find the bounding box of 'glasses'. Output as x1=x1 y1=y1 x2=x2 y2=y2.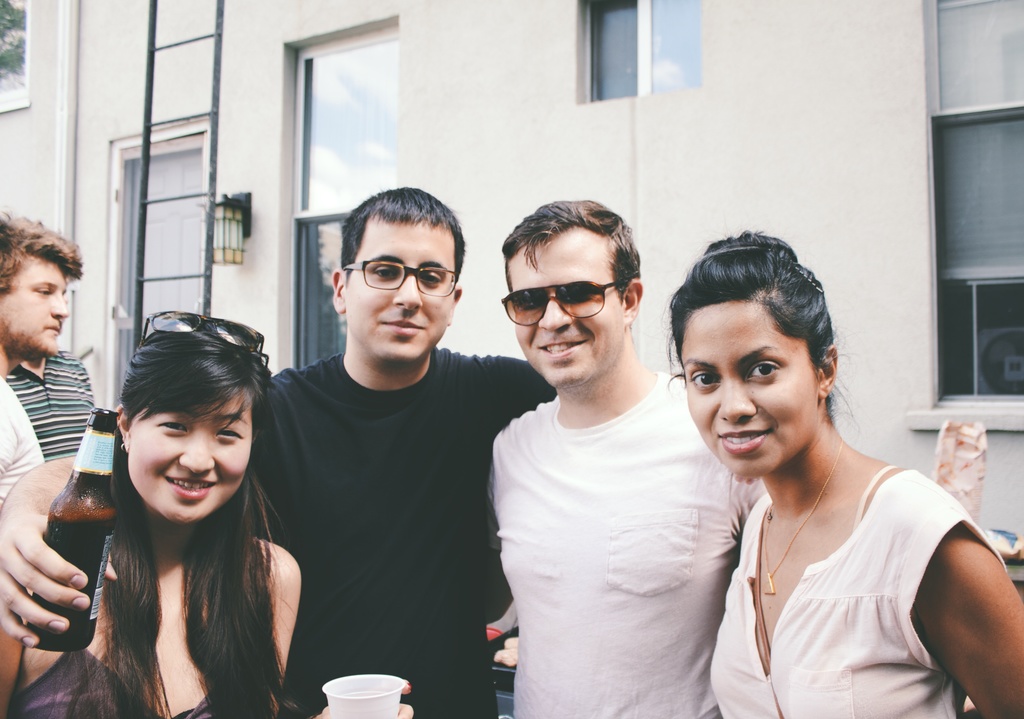
x1=337 y1=259 x2=464 y2=305.
